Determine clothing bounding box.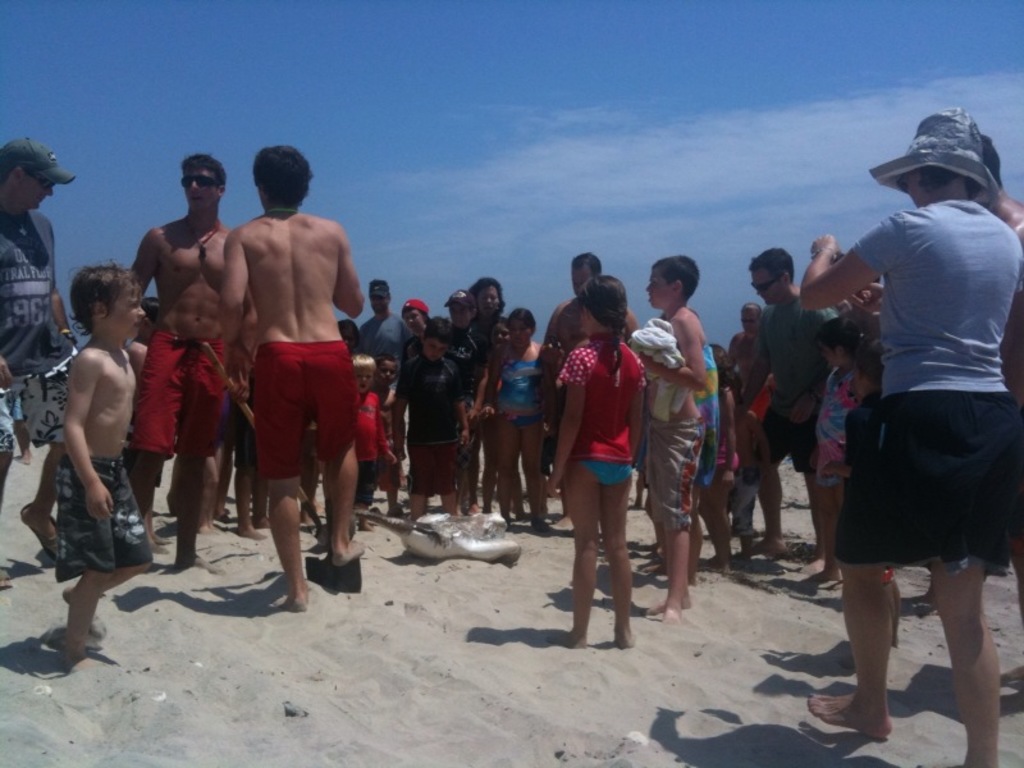
Determined: <region>763, 291, 847, 466</region>.
